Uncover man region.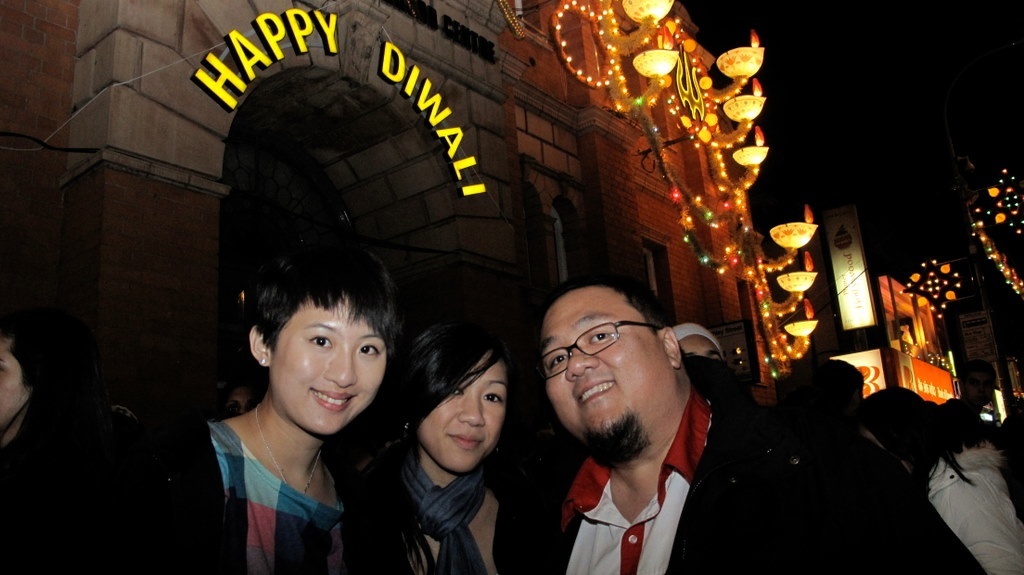
Uncovered: {"x1": 532, "y1": 276, "x2": 987, "y2": 574}.
